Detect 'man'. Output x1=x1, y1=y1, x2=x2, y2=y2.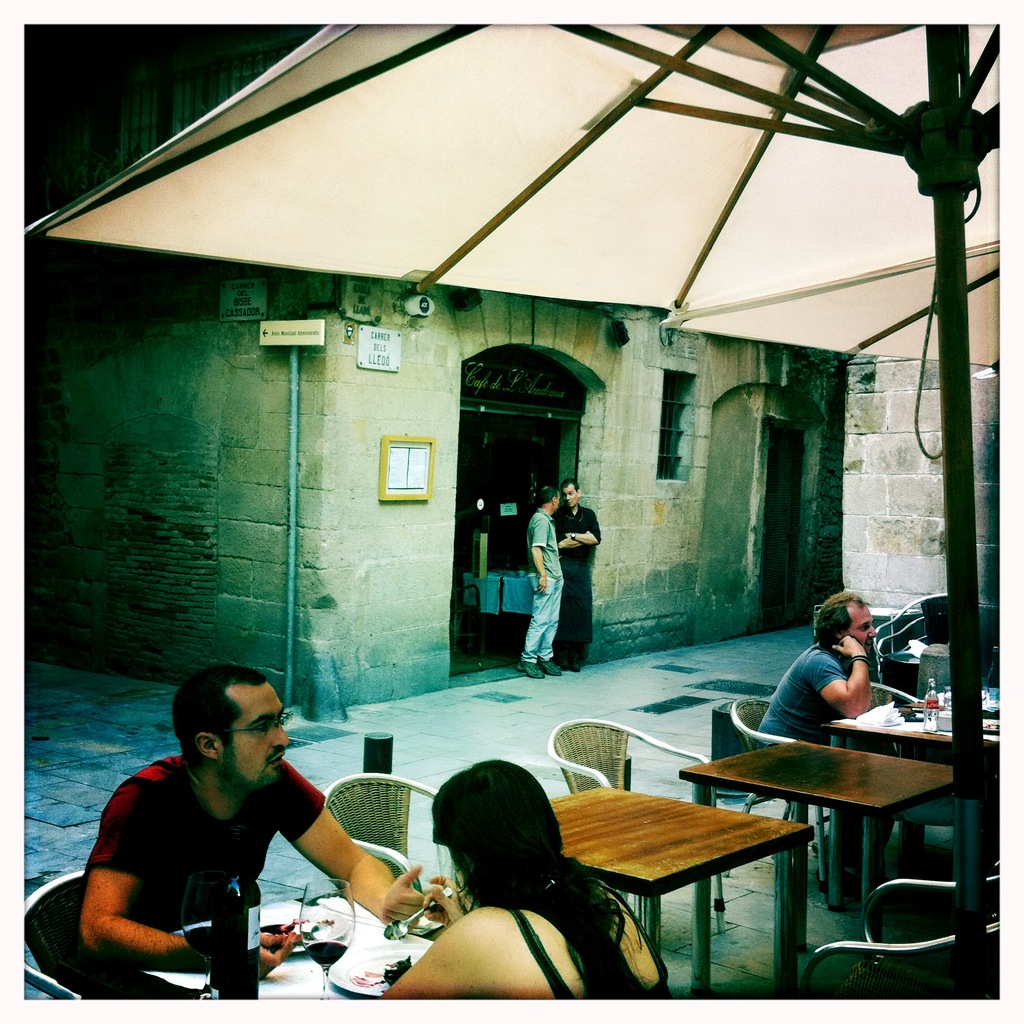
x1=510, y1=484, x2=568, y2=684.
